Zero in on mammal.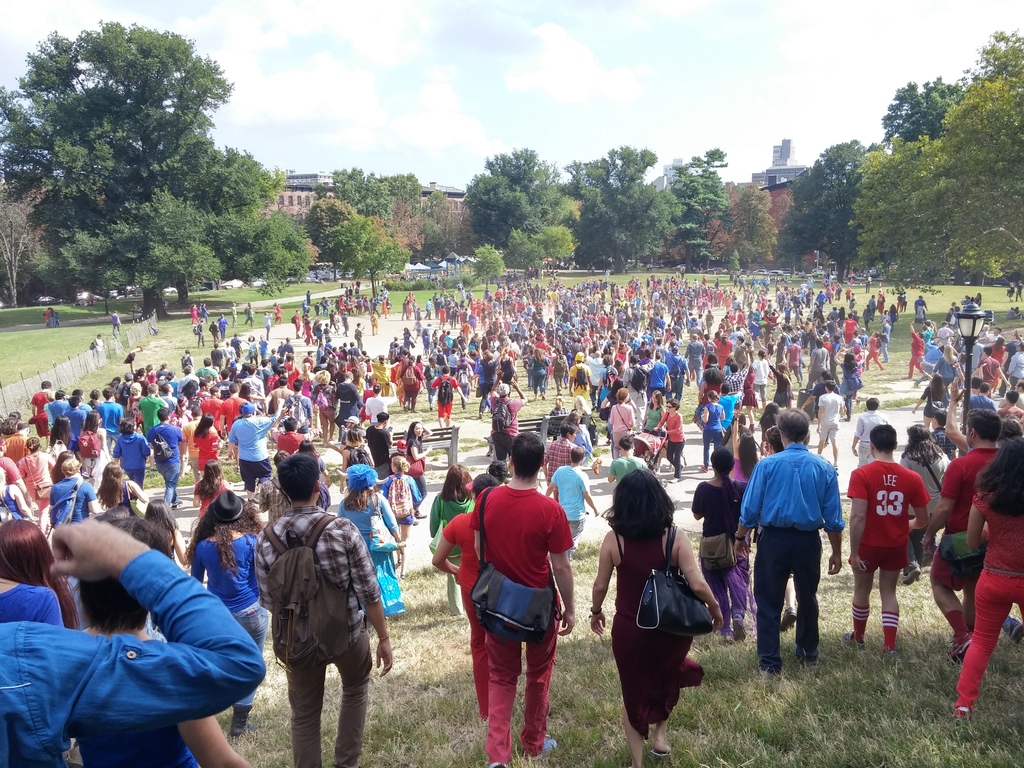
Zeroed in: <bbox>292, 438, 335, 484</bbox>.
